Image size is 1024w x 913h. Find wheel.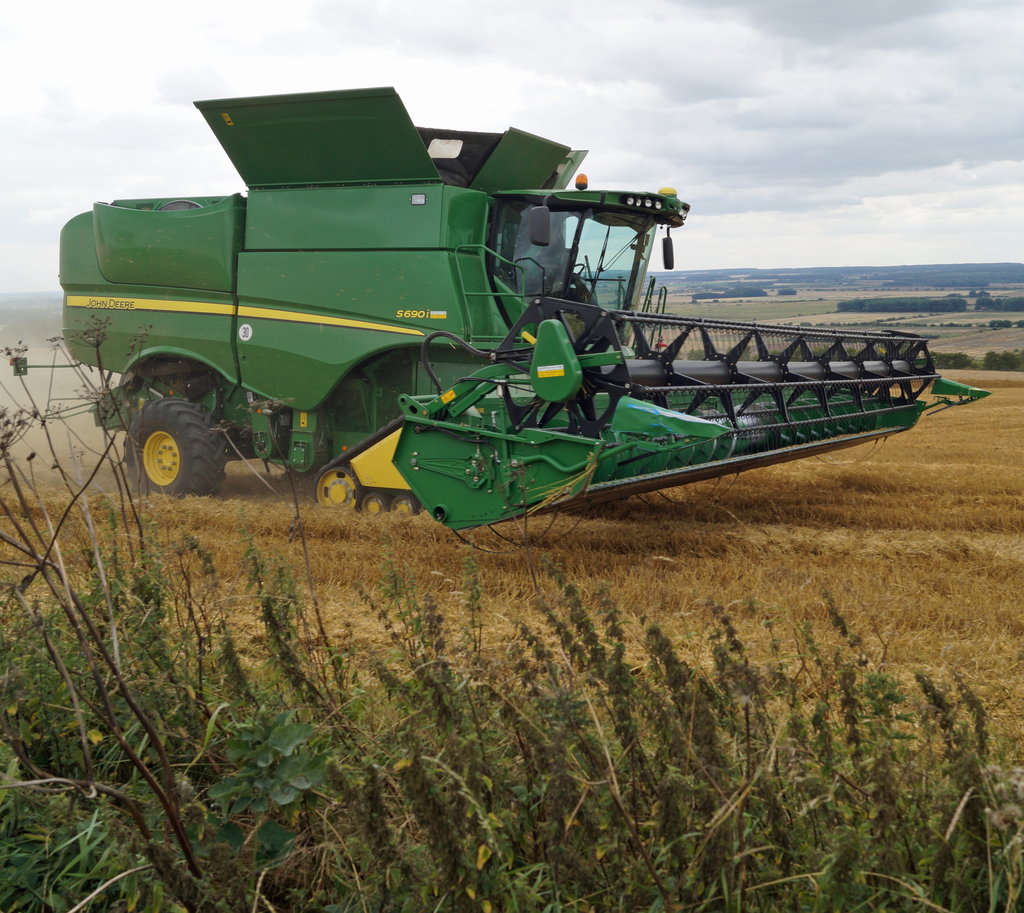
x1=116 y1=374 x2=214 y2=497.
